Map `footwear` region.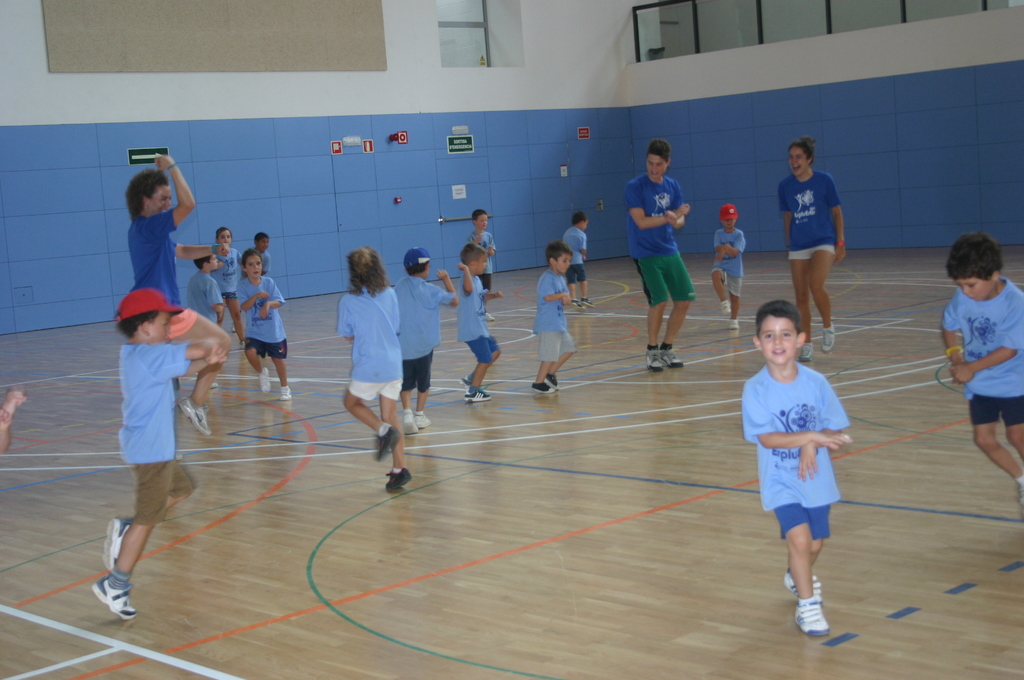
Mapped to rect(1016, 482, 1023, 513).
